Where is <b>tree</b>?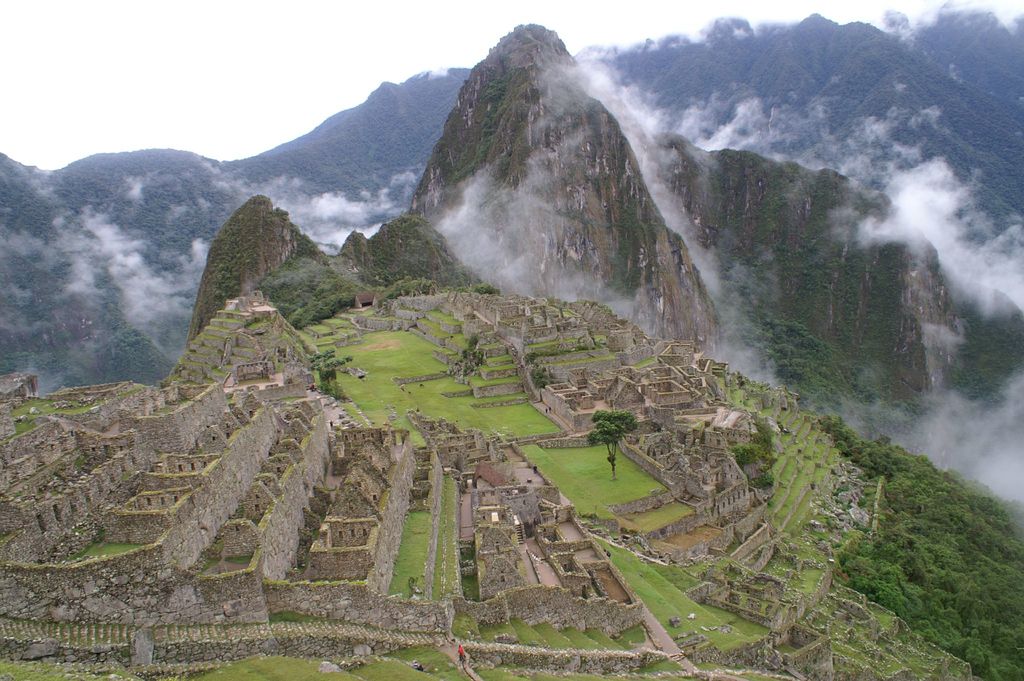
x1=589, y1=410, x2=635, y2=474.
